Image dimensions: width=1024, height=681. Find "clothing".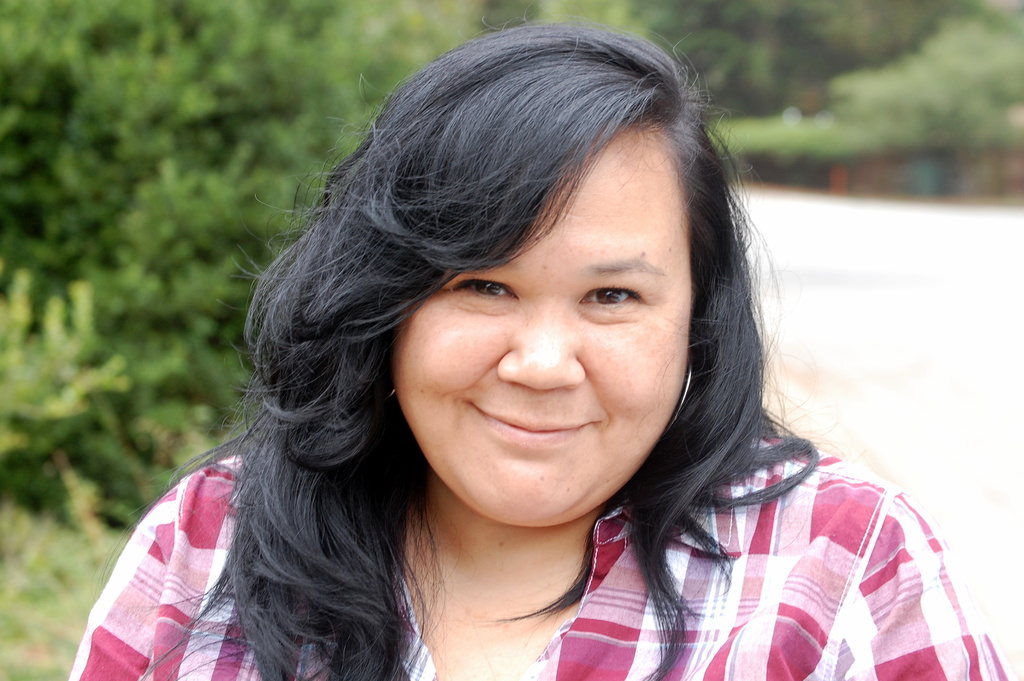
[left=70, top=434, right=1020, bottom=680].
